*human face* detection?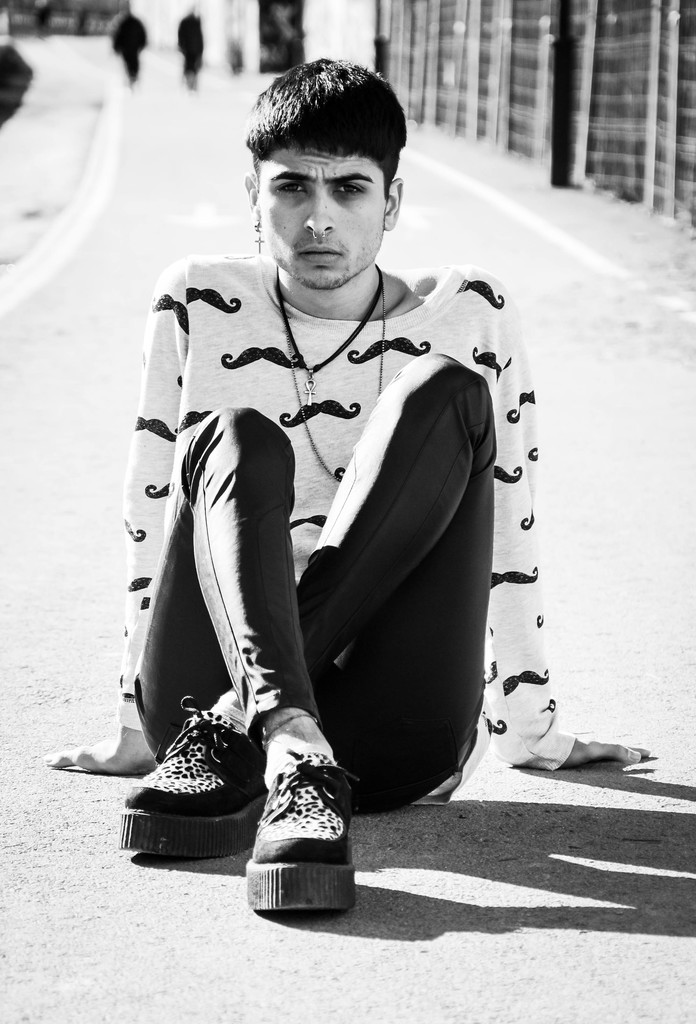
(left=251, top=145, right=391, bottom=288)
